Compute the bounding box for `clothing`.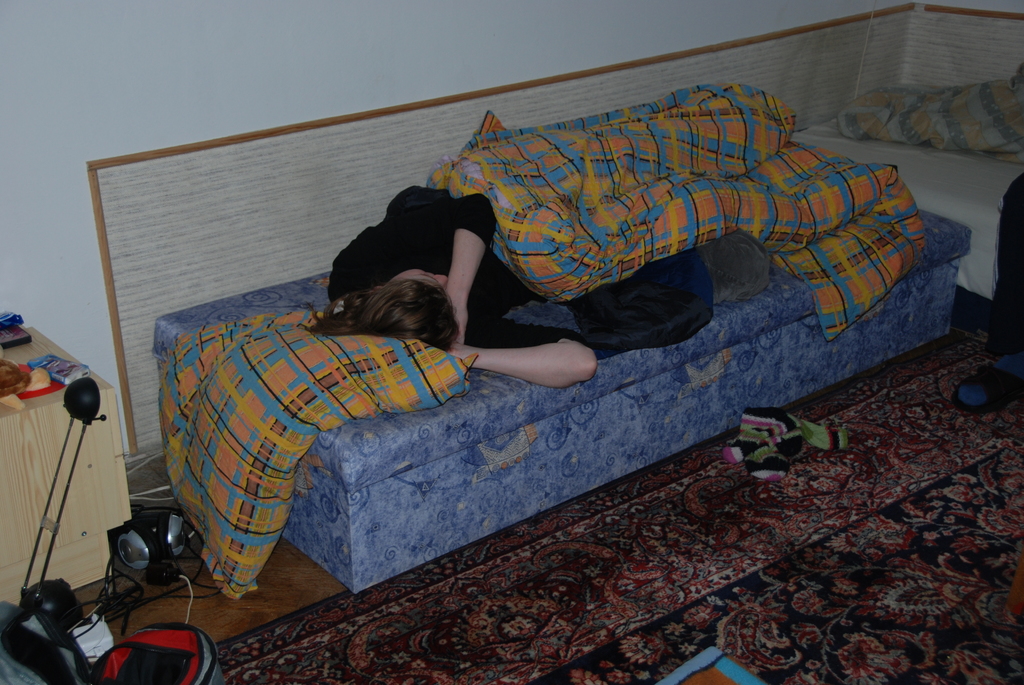
Rect(326, 178, 760, 350).
